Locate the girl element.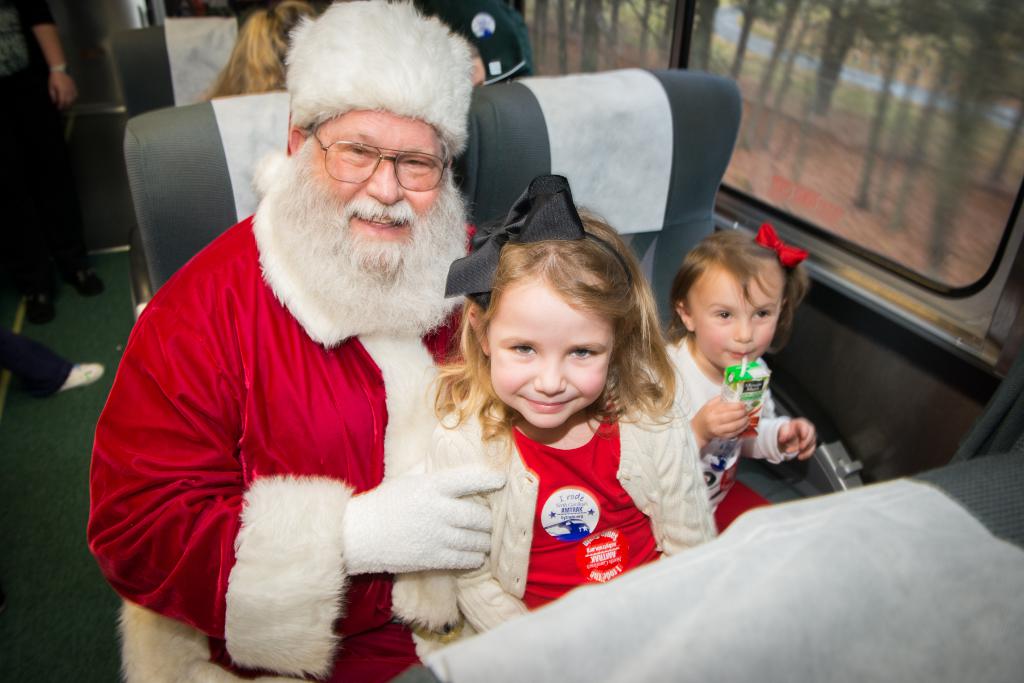
Element bbox: rect(657, 220, 818, 530).
